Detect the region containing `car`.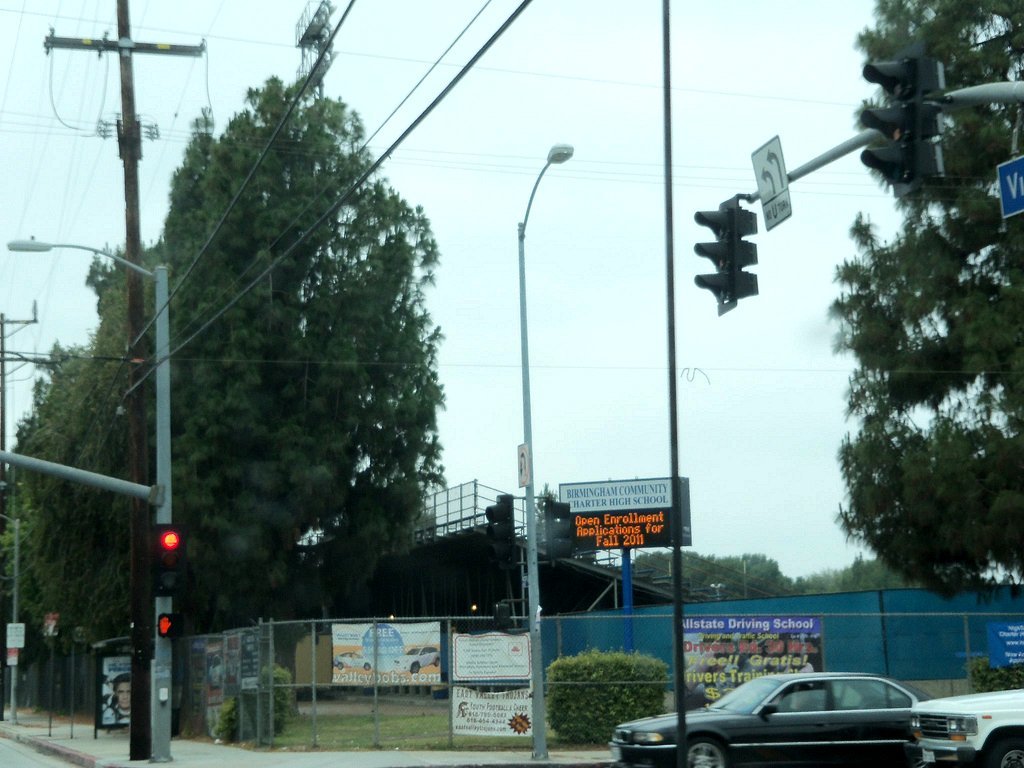
{"left": 678, "top": 677, "right": 944, "bottom": 760}.
